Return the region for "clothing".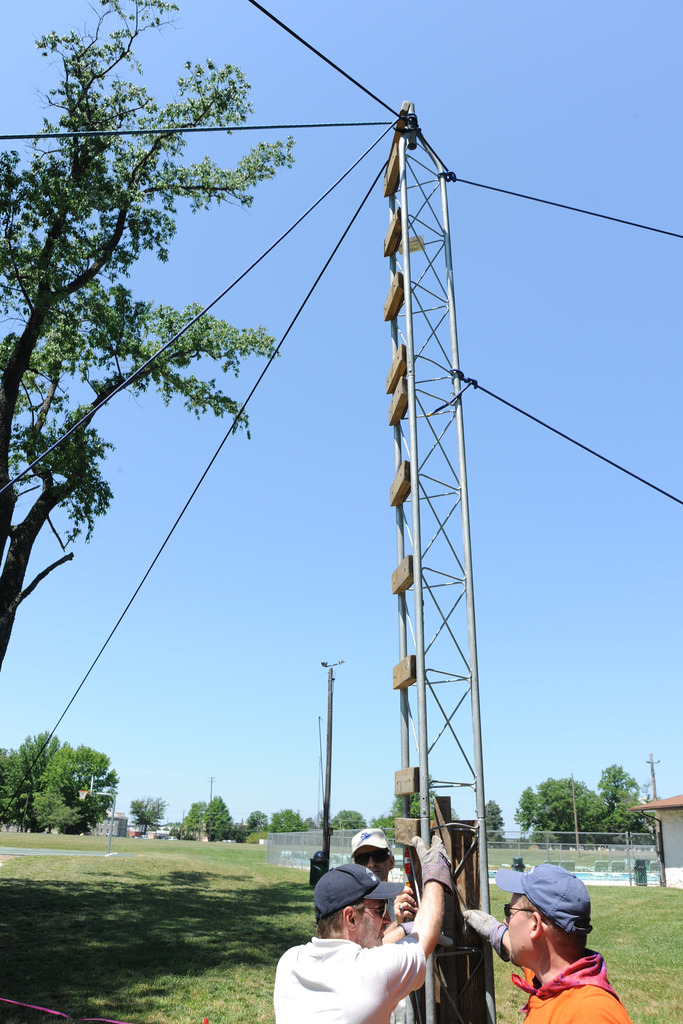
x1=273, y1=944, x2=425, y2=1023.
